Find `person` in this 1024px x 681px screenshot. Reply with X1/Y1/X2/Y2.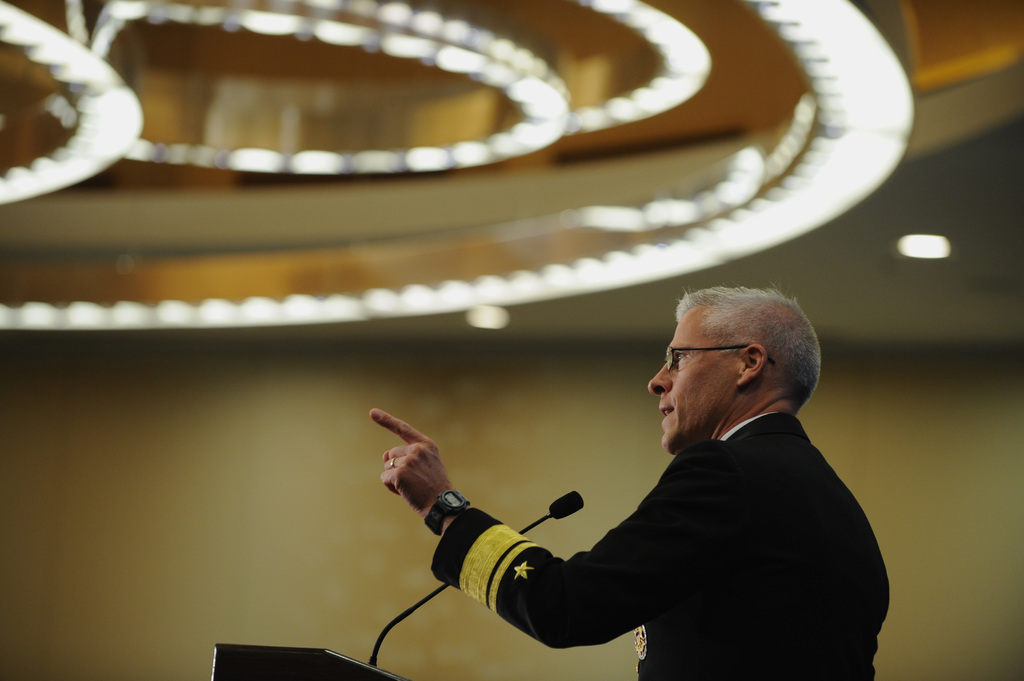
369/282/892/680.
